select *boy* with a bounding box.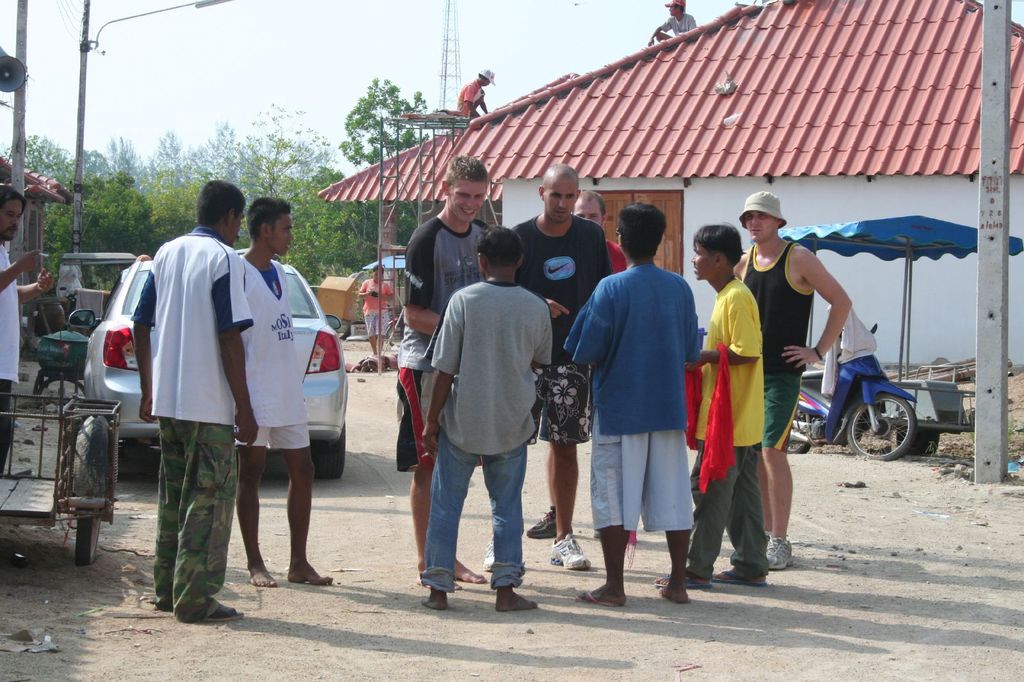
{"left": 652, "top": 225, "right": 766, "bottom": 591}.
